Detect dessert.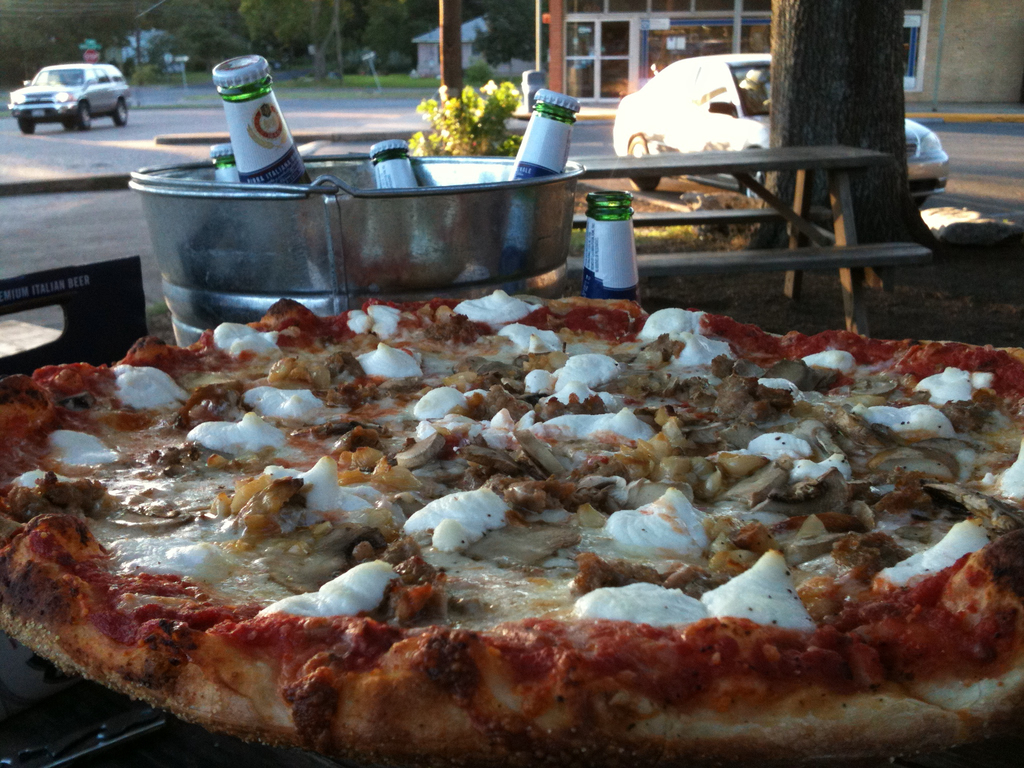
Detected at {"left": 11, "top": 227, "right": 1023, "bottom": 730}.
